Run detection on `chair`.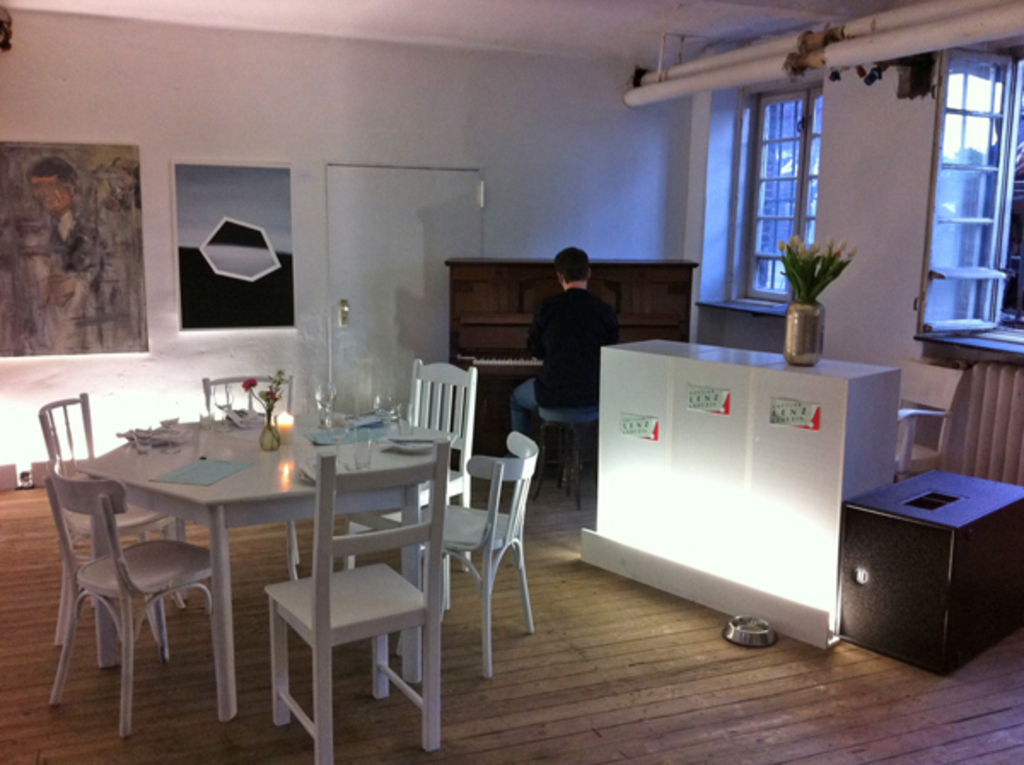
Result: {"left": 38, "top": 468, "right": 220, "bottom": 739}.
